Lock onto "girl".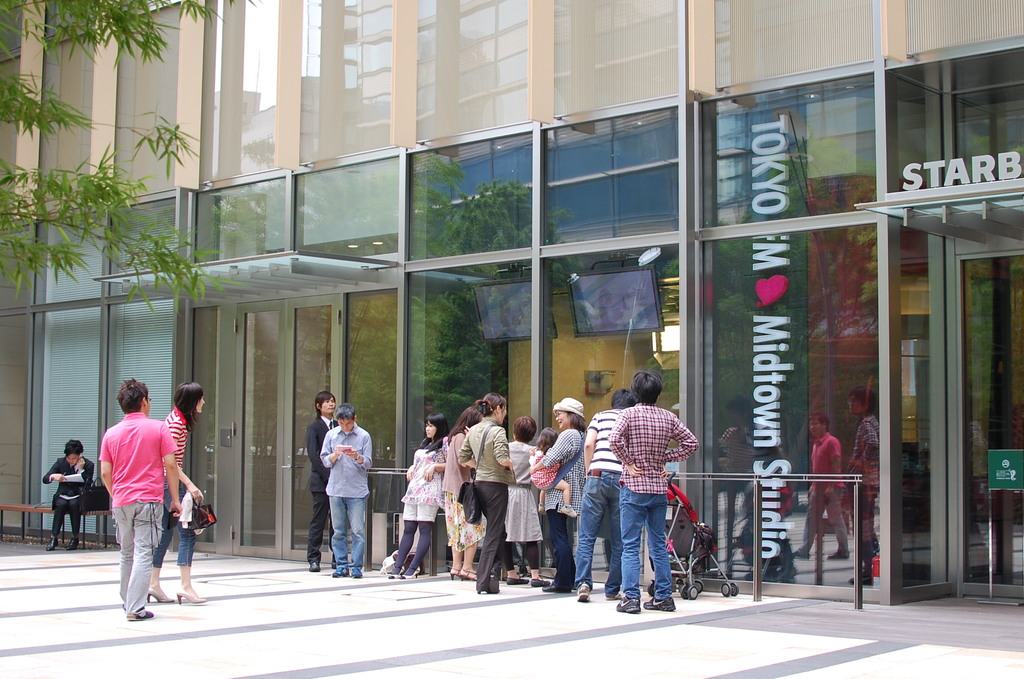
Locked: locate(529, 427, 579, 516).
